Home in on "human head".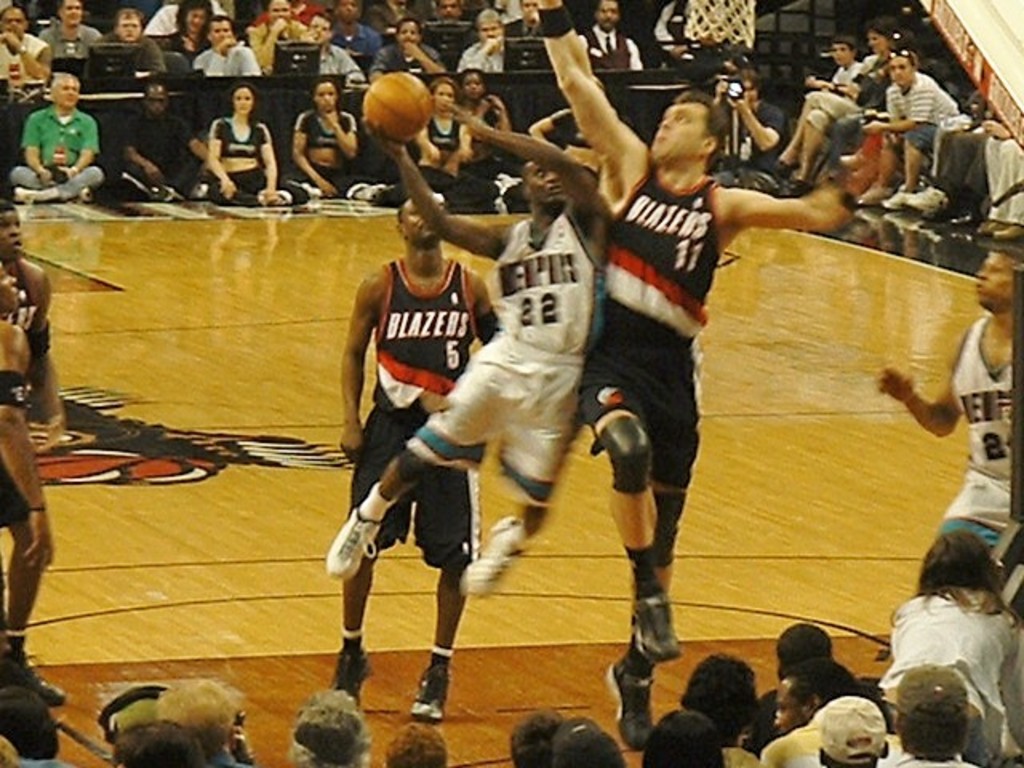
Homed in at (230, 90, 264, 117).
